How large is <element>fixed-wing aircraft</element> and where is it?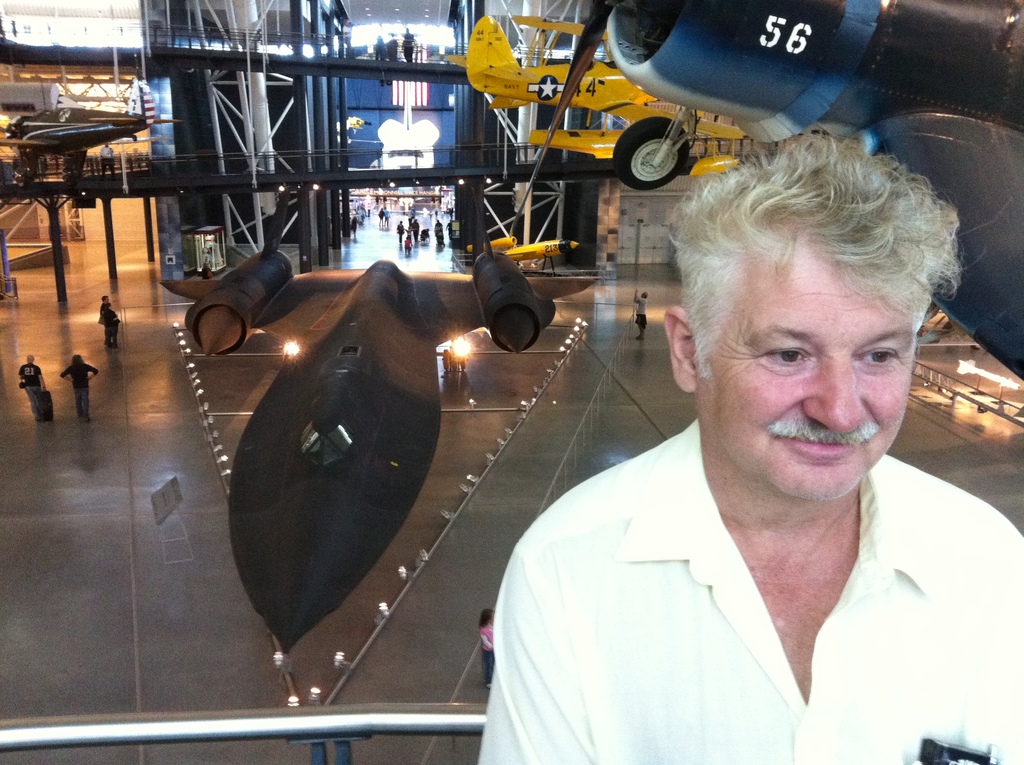
Bounding box: {"left": 156, "top": 191, "right": 594, "bottom": 651}.
